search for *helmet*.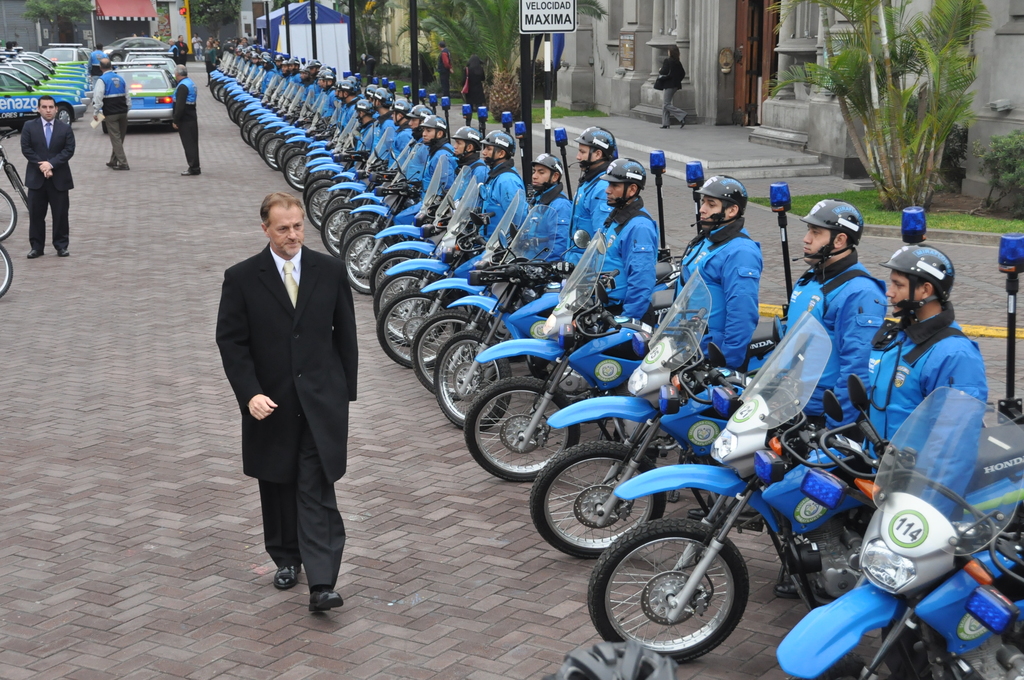
Found at (left=572, top=125, right=616, bottom=170).
